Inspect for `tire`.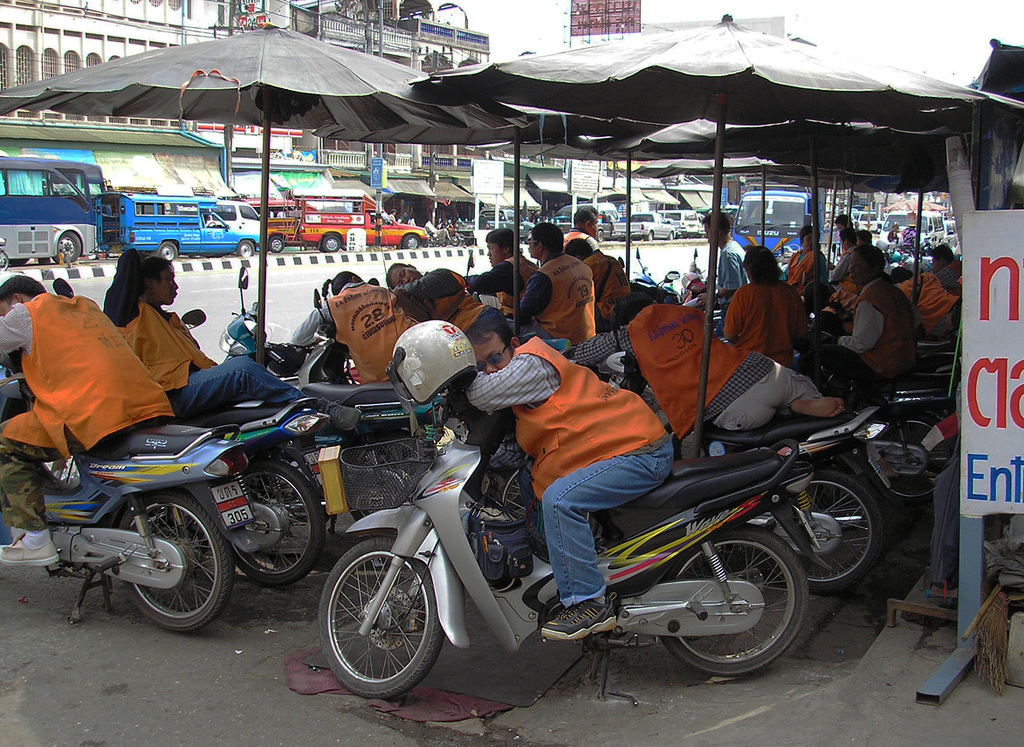
Inspection: x1=316, y1=536, x2=450, y2=704.
